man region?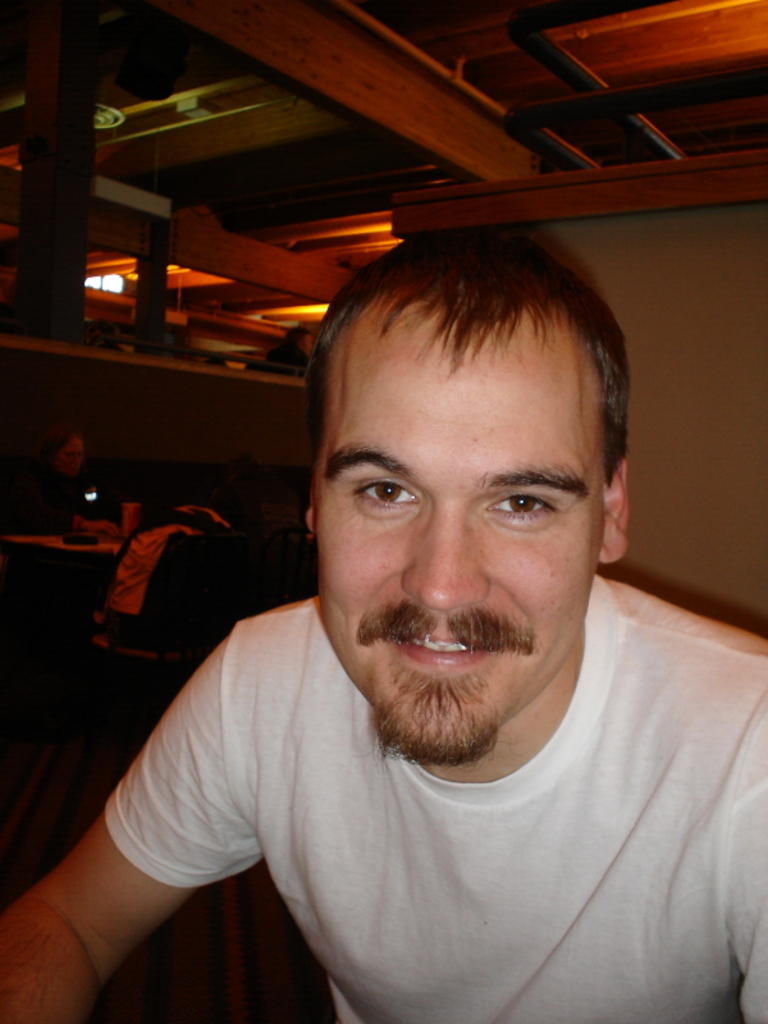
detection(32, 225, 731, 1010)
